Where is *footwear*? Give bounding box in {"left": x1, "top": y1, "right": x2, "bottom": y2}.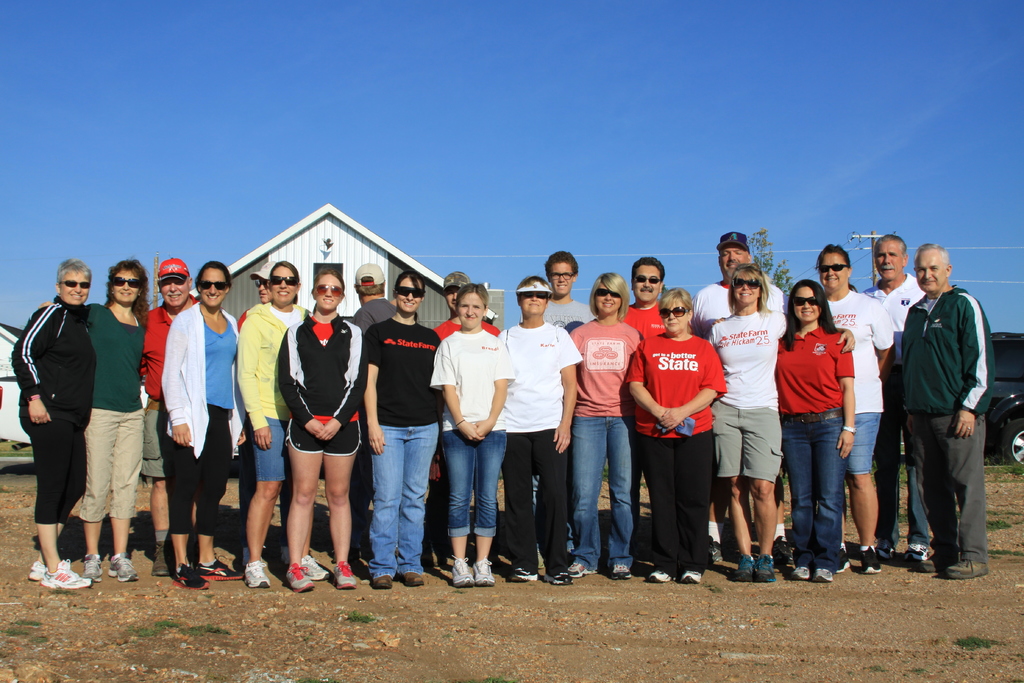
{"left": 202, "top": 562, "right": 244, "bottom": 580}.
